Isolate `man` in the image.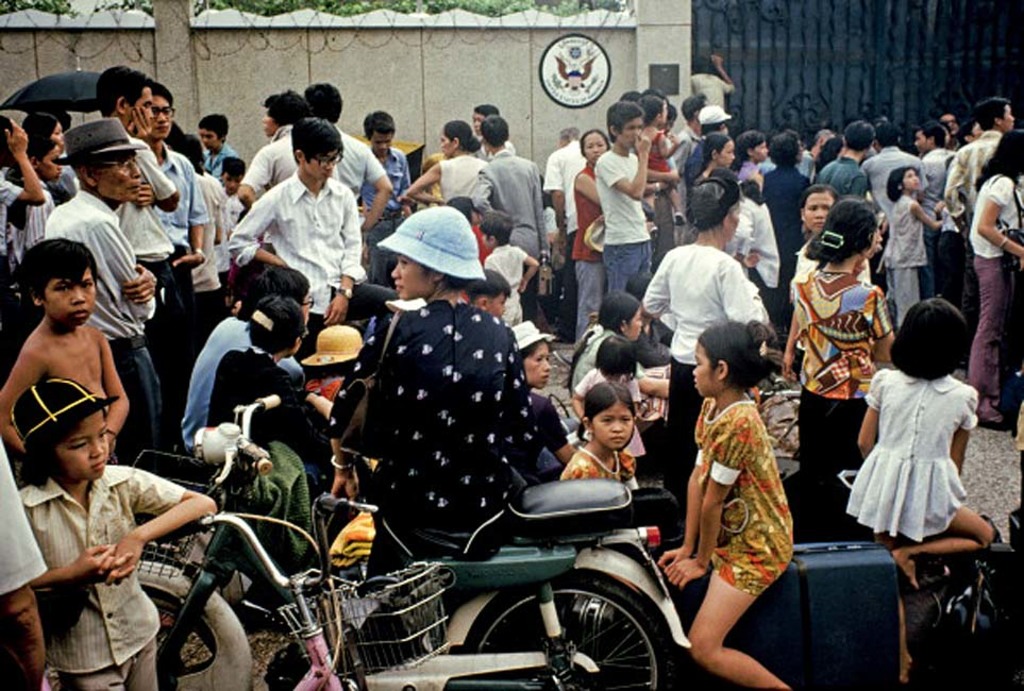
Isolated region: box(684, 107, 733, 188).
